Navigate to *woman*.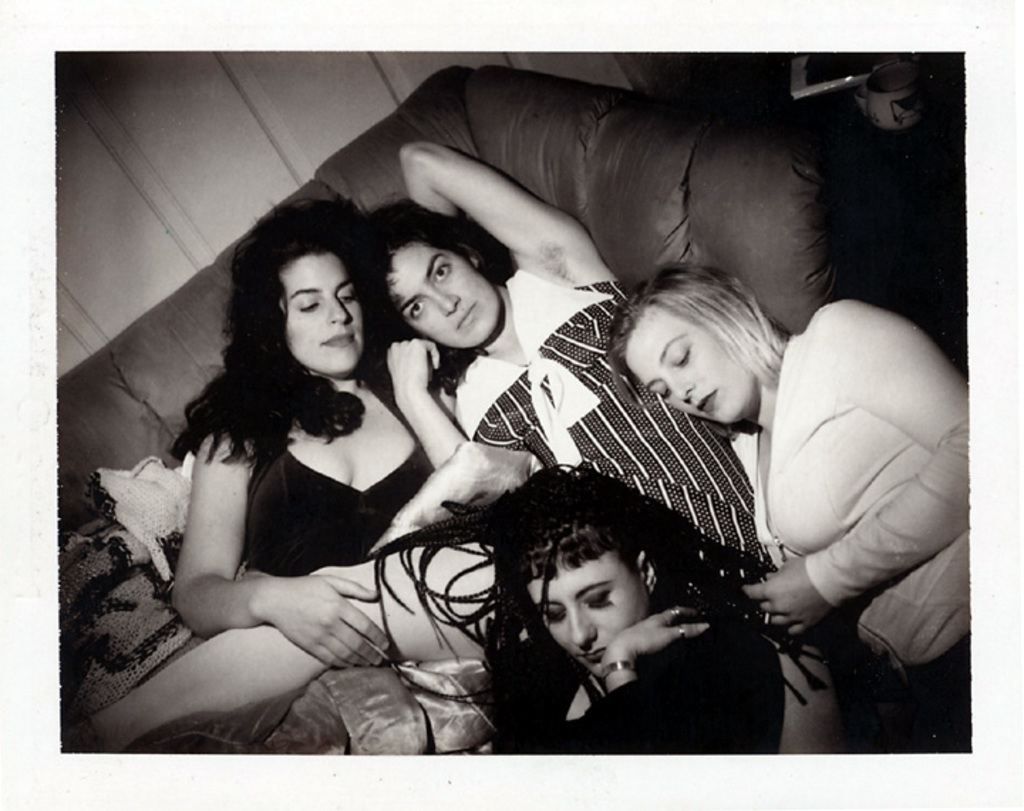
Navigation target: BBox(606, 249, 976, 746).
